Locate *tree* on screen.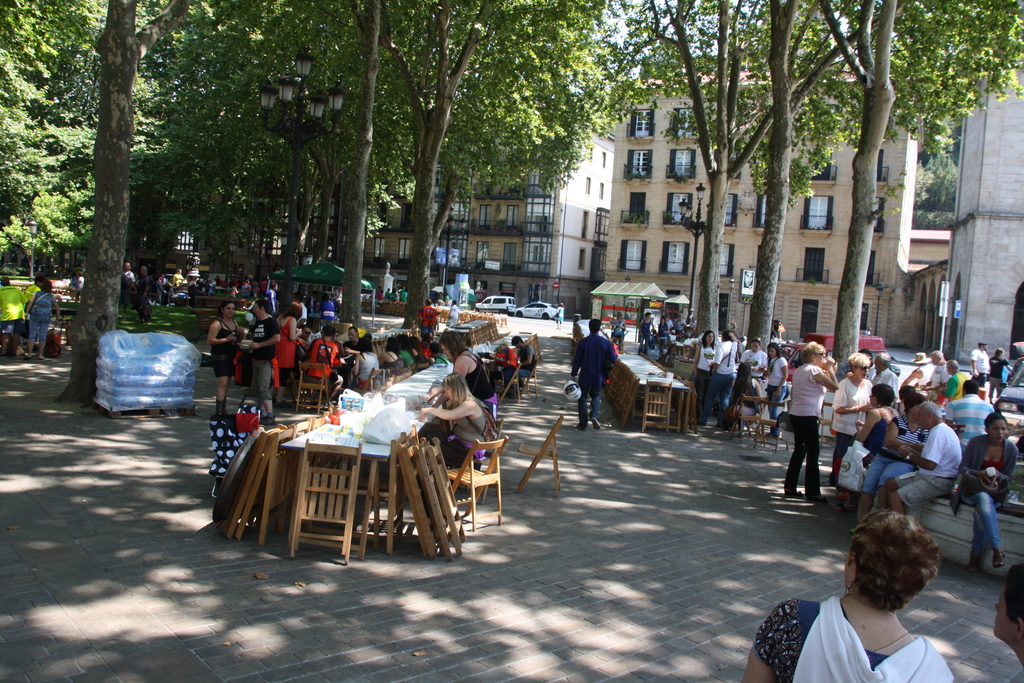
On screen at <bbox>79, 0, 225, 404</bbox>.
